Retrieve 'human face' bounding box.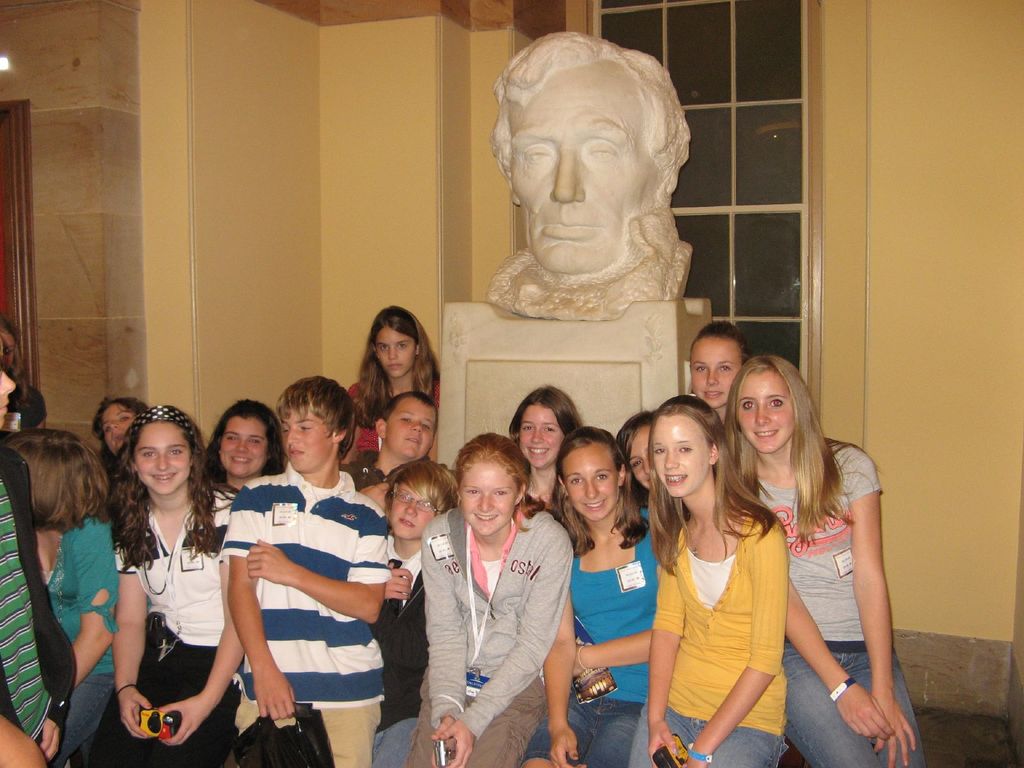
Bounding box: region(563, 445, 615, 519).
